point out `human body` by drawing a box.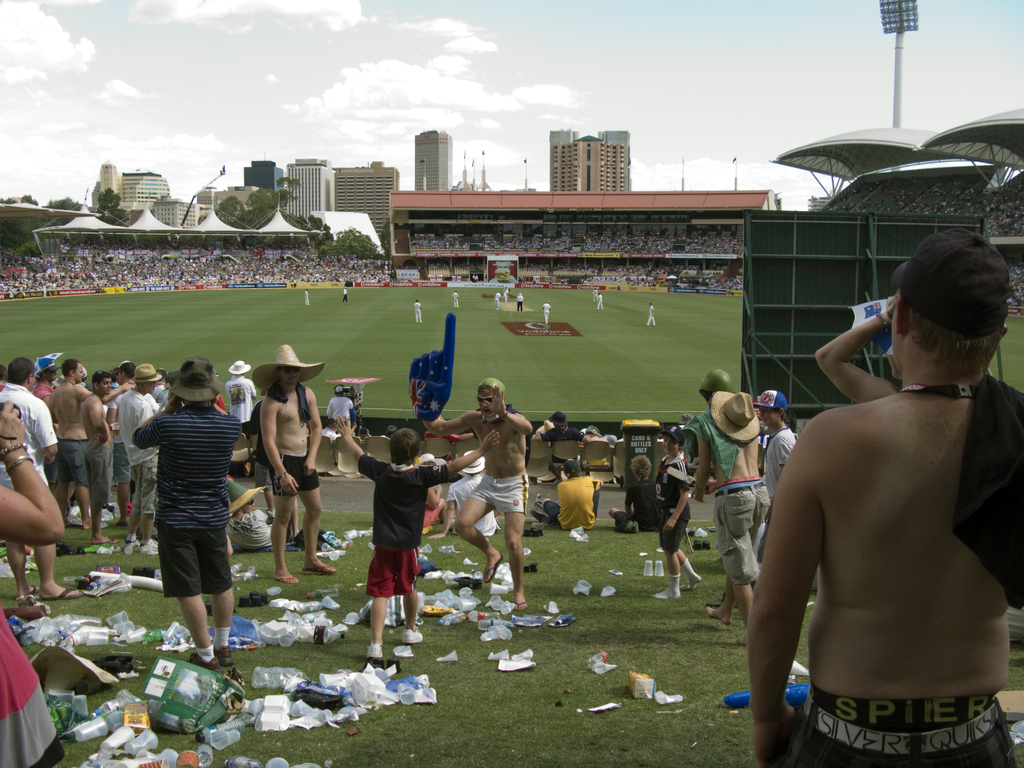
BBox(230, 509, 273, 553).
